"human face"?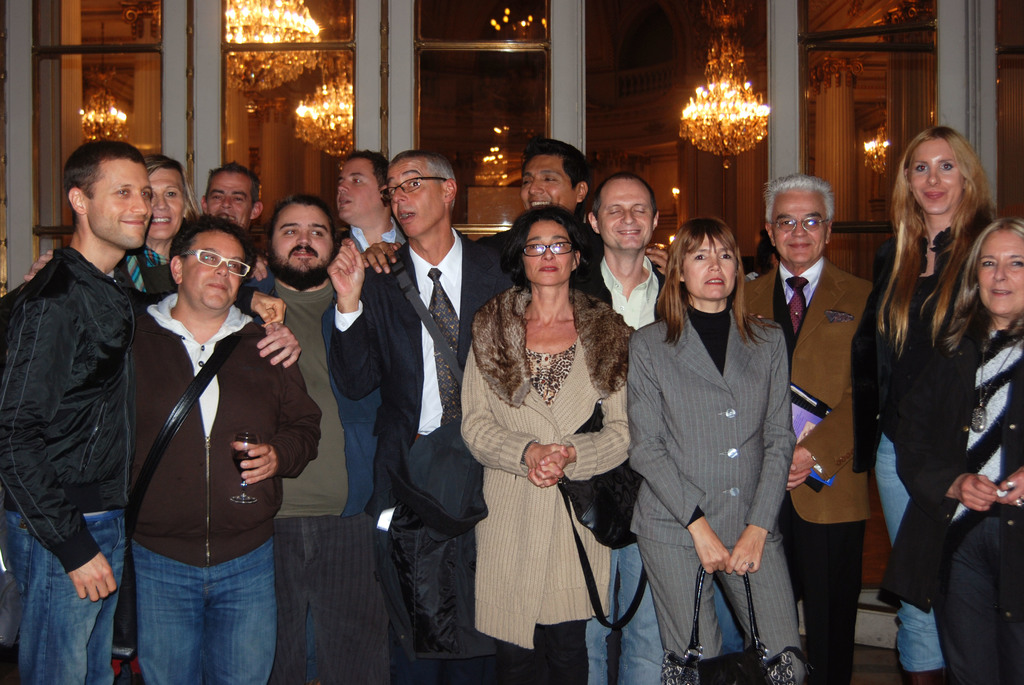
(x1=908, y1=136, x2=966, y2=214)
